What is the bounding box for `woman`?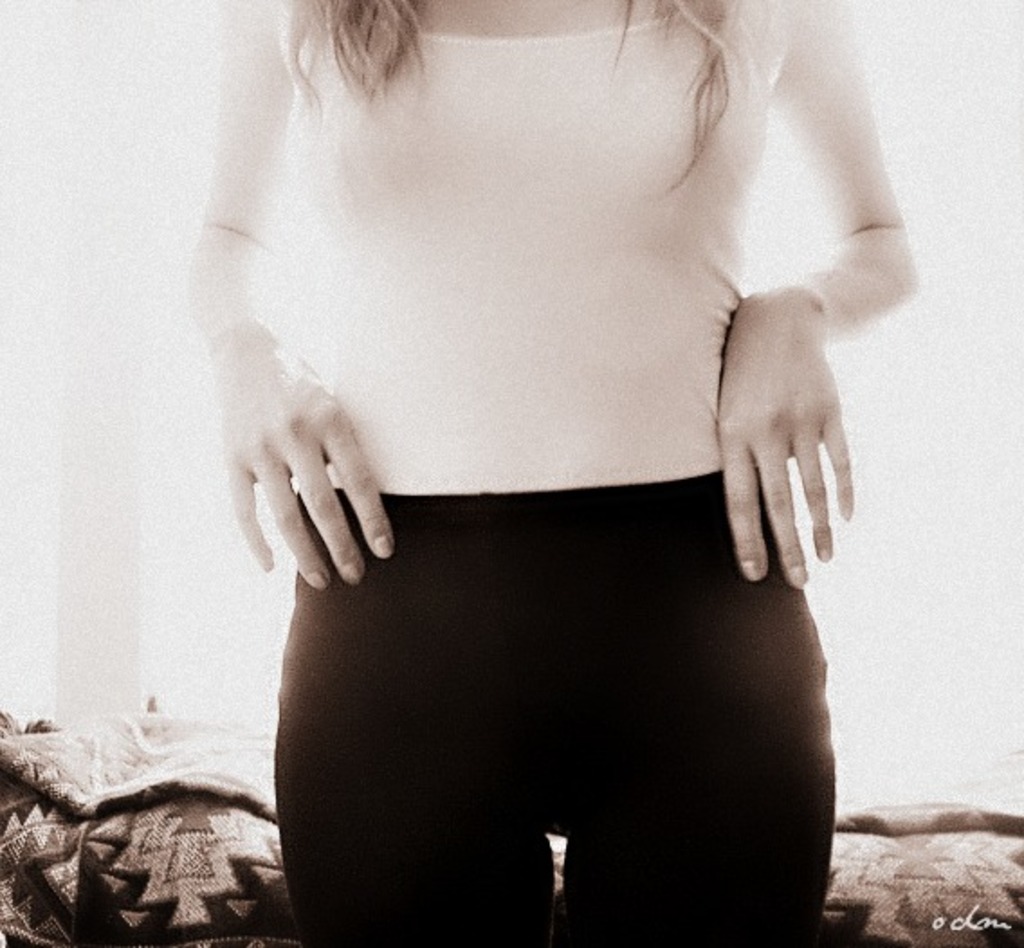
{"left": 128, "top": 0, "right": 918, "bottom": 926}.
